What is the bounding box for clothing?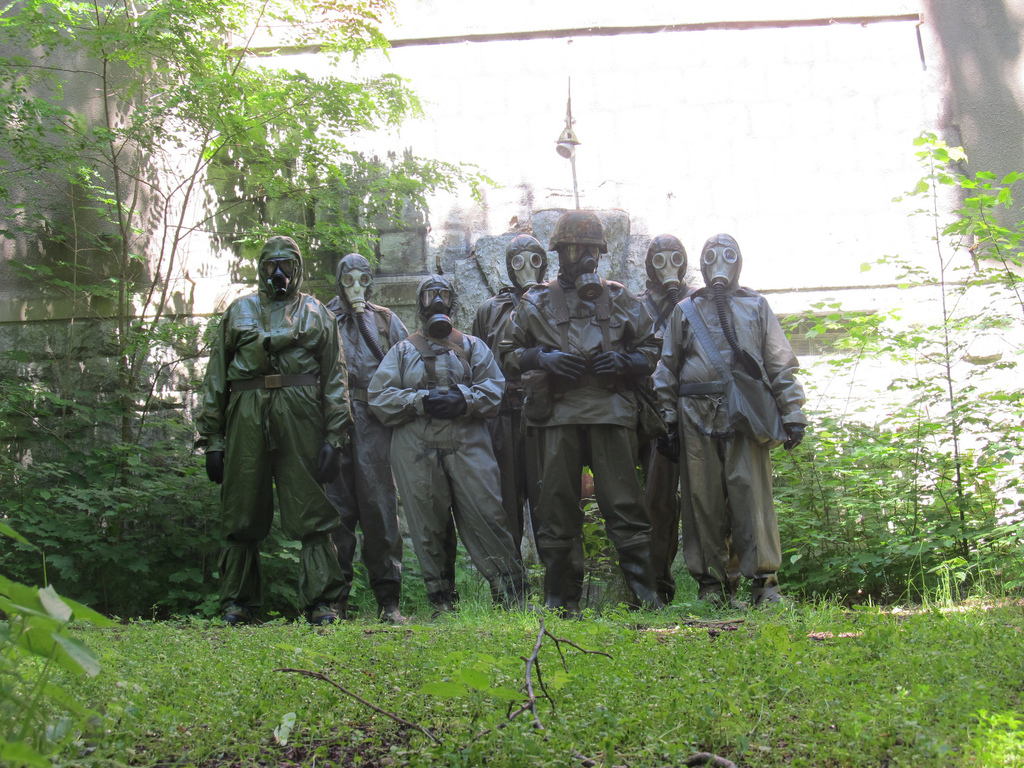
323 293 403 620.
